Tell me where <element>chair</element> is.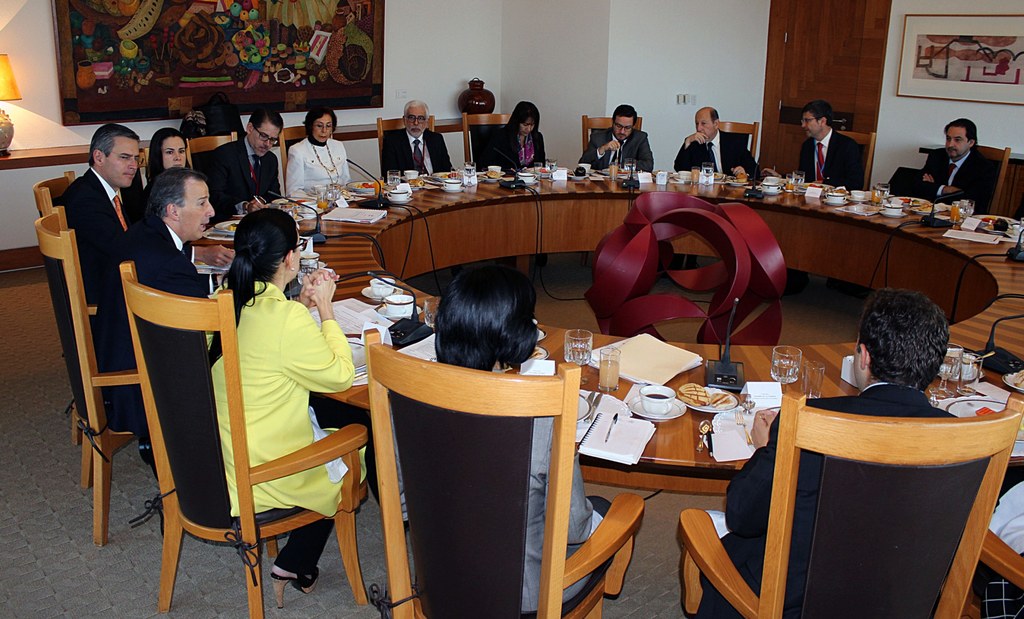
<element>chair</element> is at rect(827, 129, 879, 190).
